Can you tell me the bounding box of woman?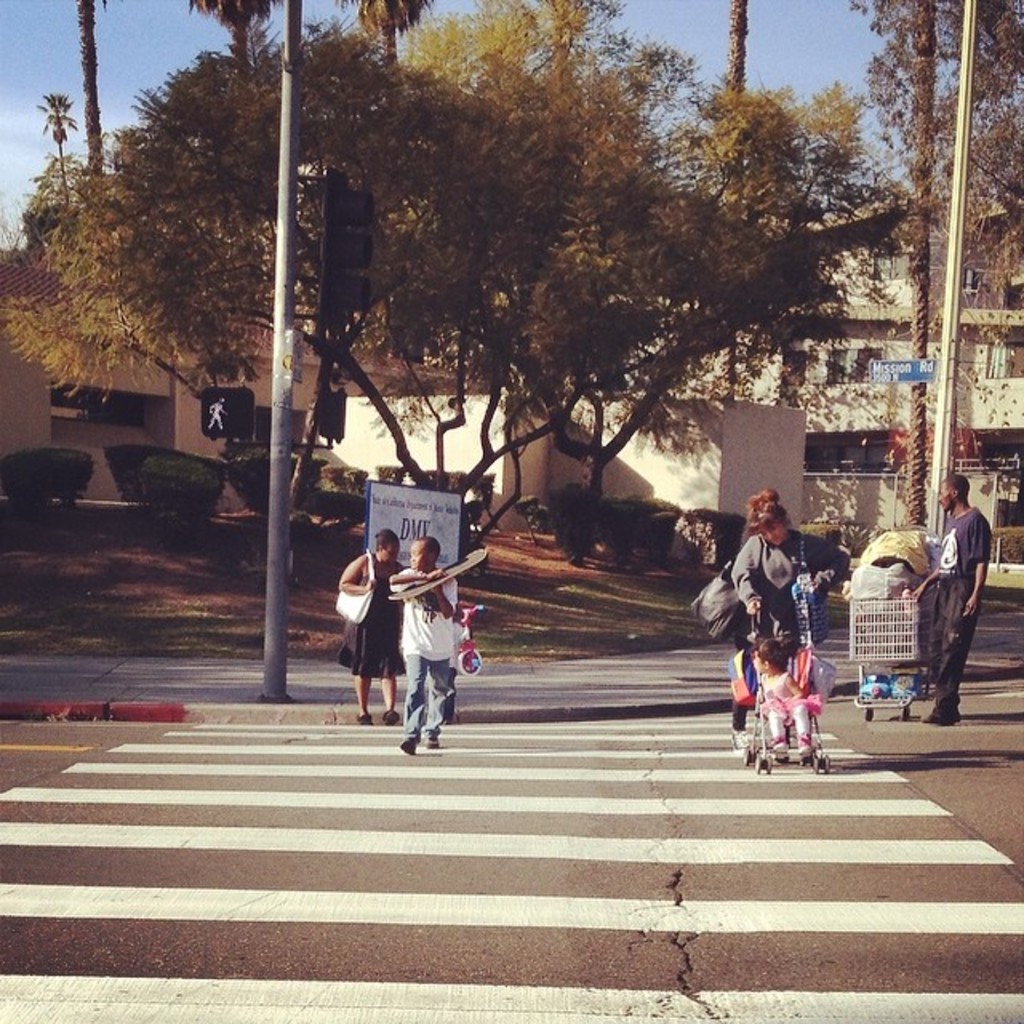
[730, 490, 851, 733].
